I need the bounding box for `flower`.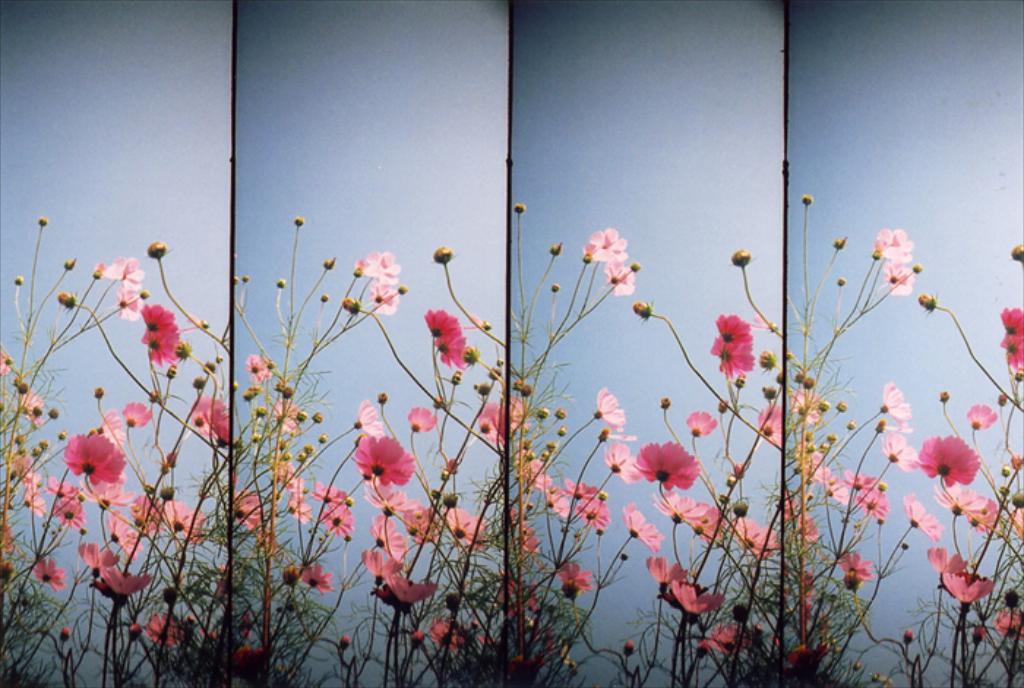
Here it is: pyautogui.locateOnScreen(1001, 307, 1023, 337).
